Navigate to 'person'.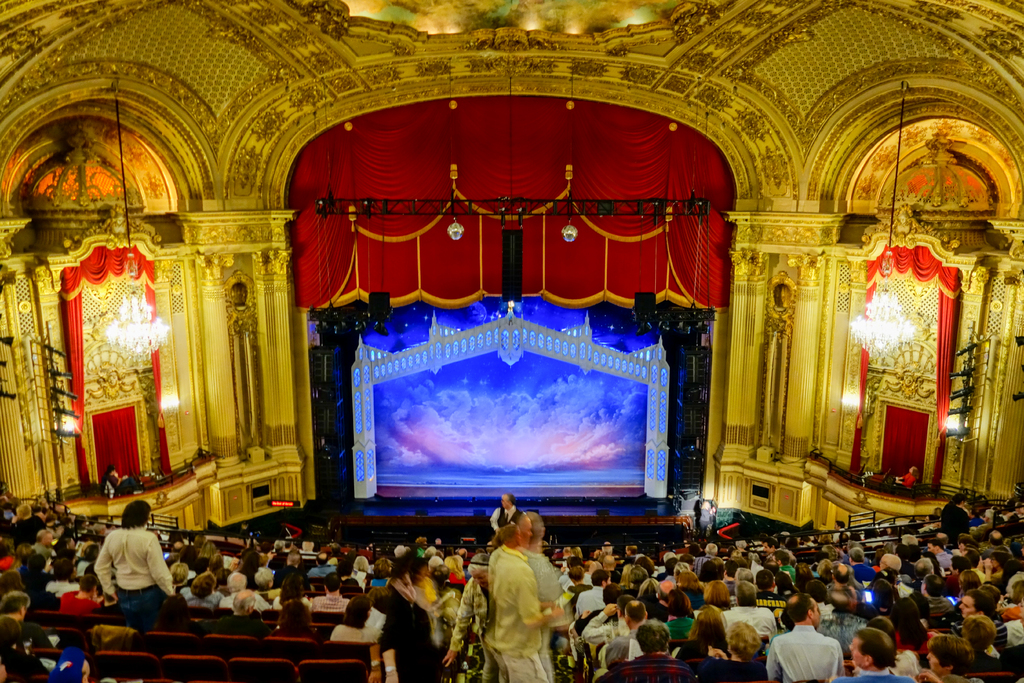
Navigation target: <box>893,462,925,498</box>.
